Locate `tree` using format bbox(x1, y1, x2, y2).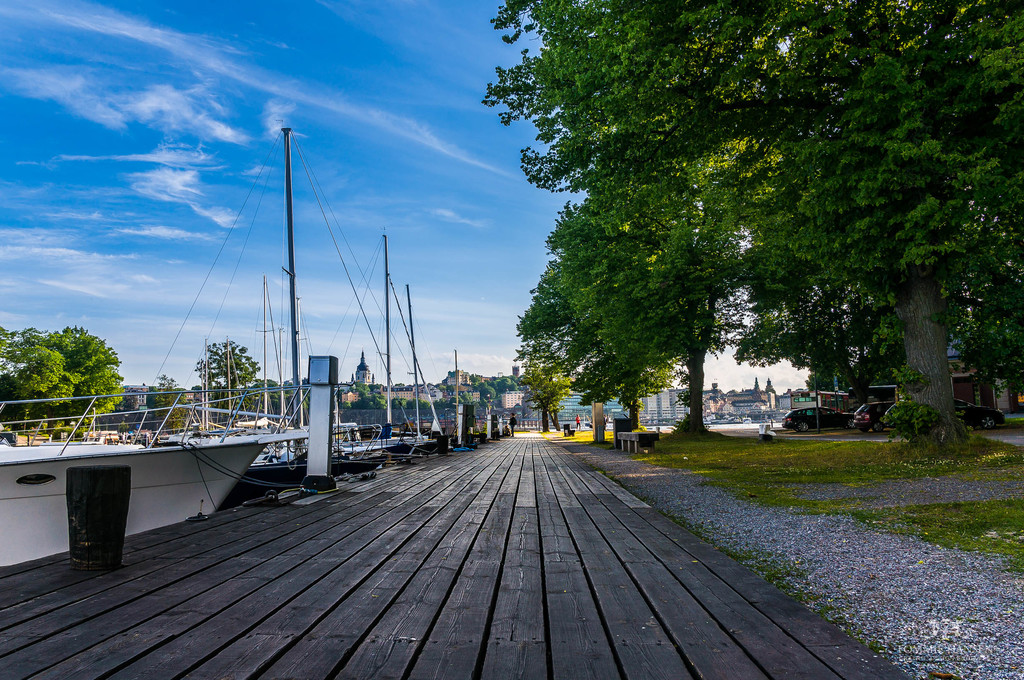
bbox(0, 322, 75, 427).
